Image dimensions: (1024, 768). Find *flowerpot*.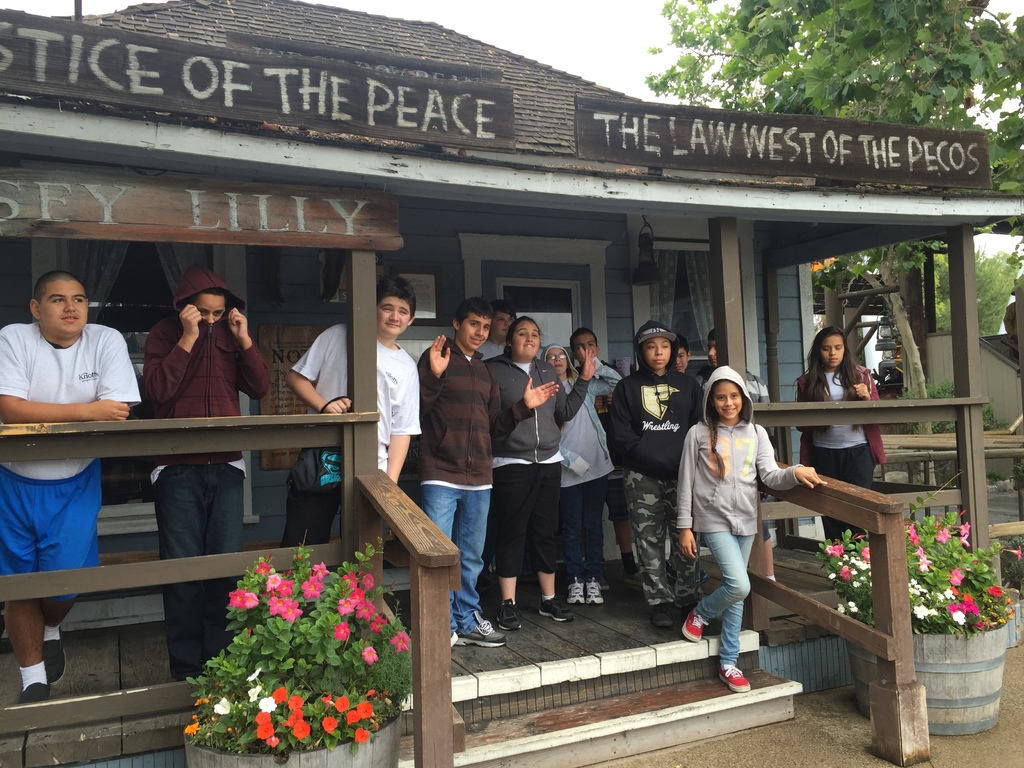
[x1=847, y1=621, x2=1007, y2=734].
